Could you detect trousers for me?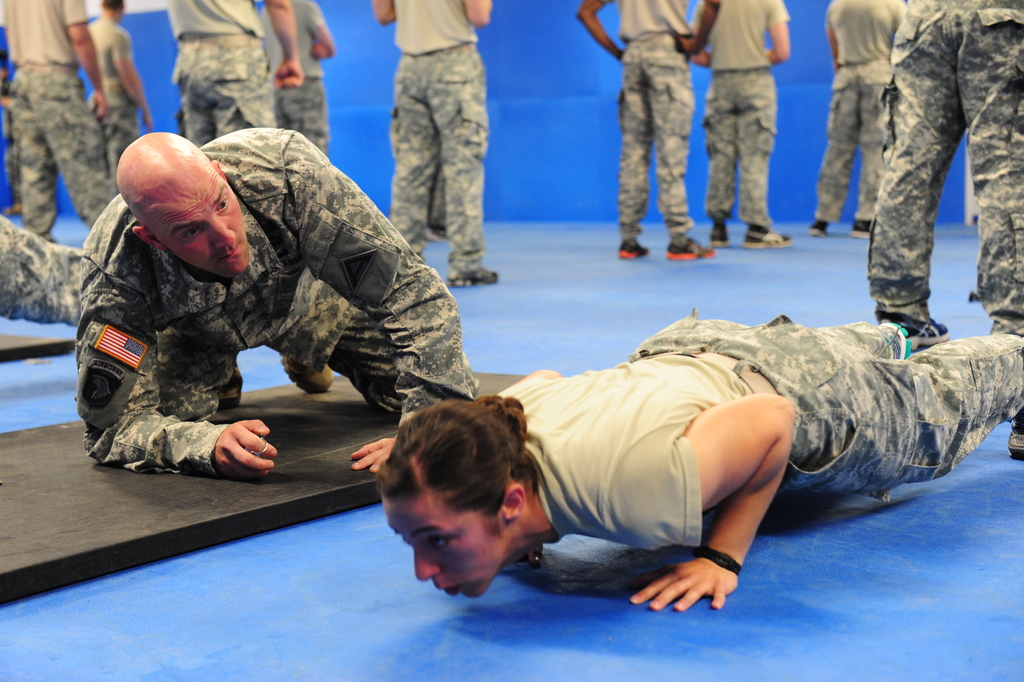
Detection result: {"left": 693, "top": 68, "right": 770, "bottom": 225}.
